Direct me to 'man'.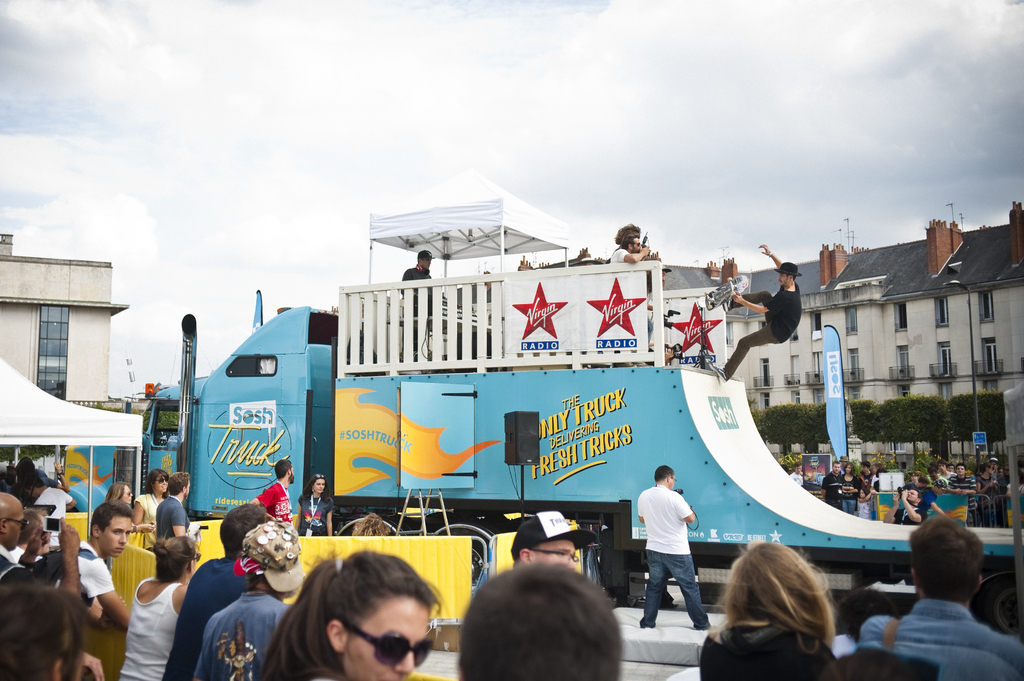
Direction: 707:241:804:383.
